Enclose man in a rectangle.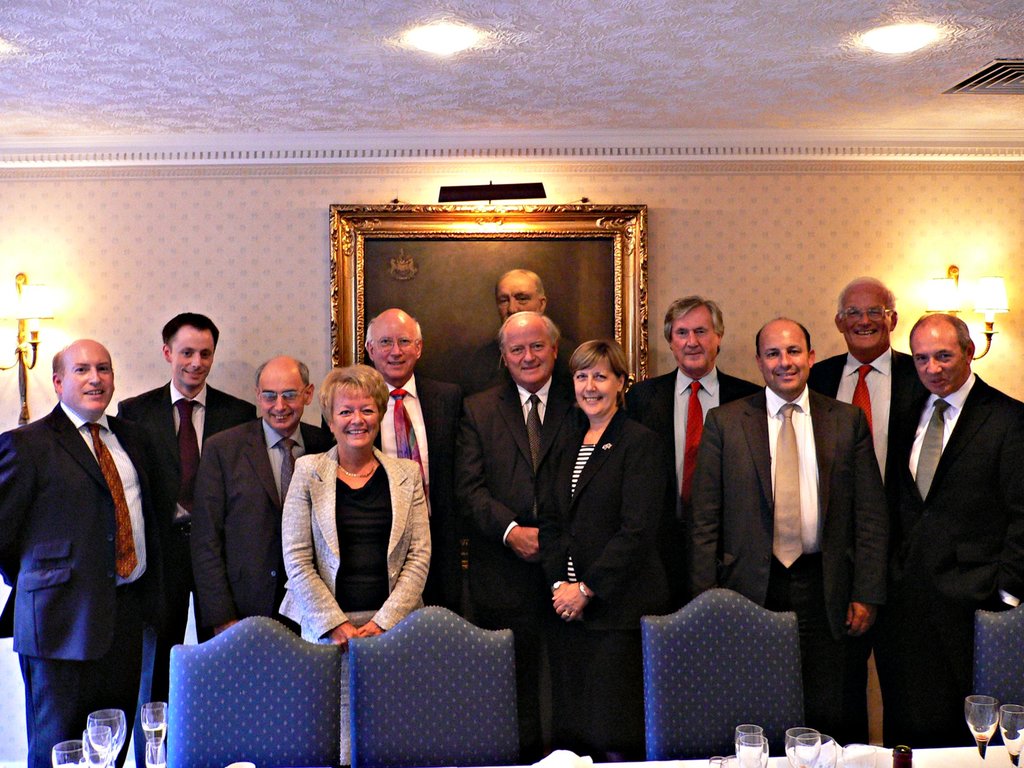
Rect(463, 266, 577, 399).
